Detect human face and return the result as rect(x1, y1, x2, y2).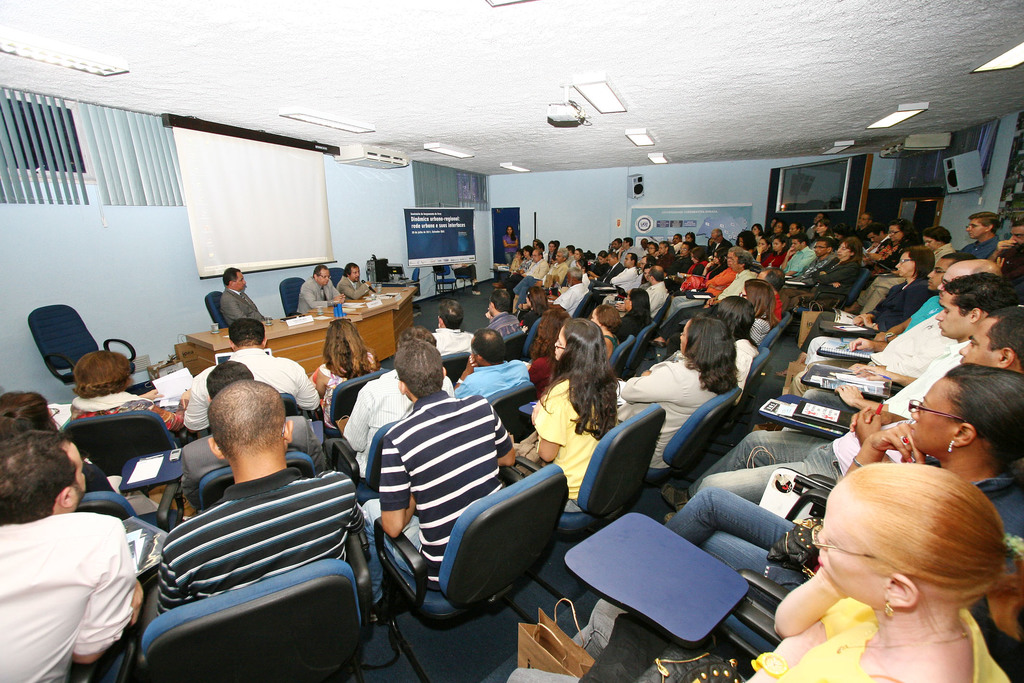
rect(732, 256, 739, 271).
